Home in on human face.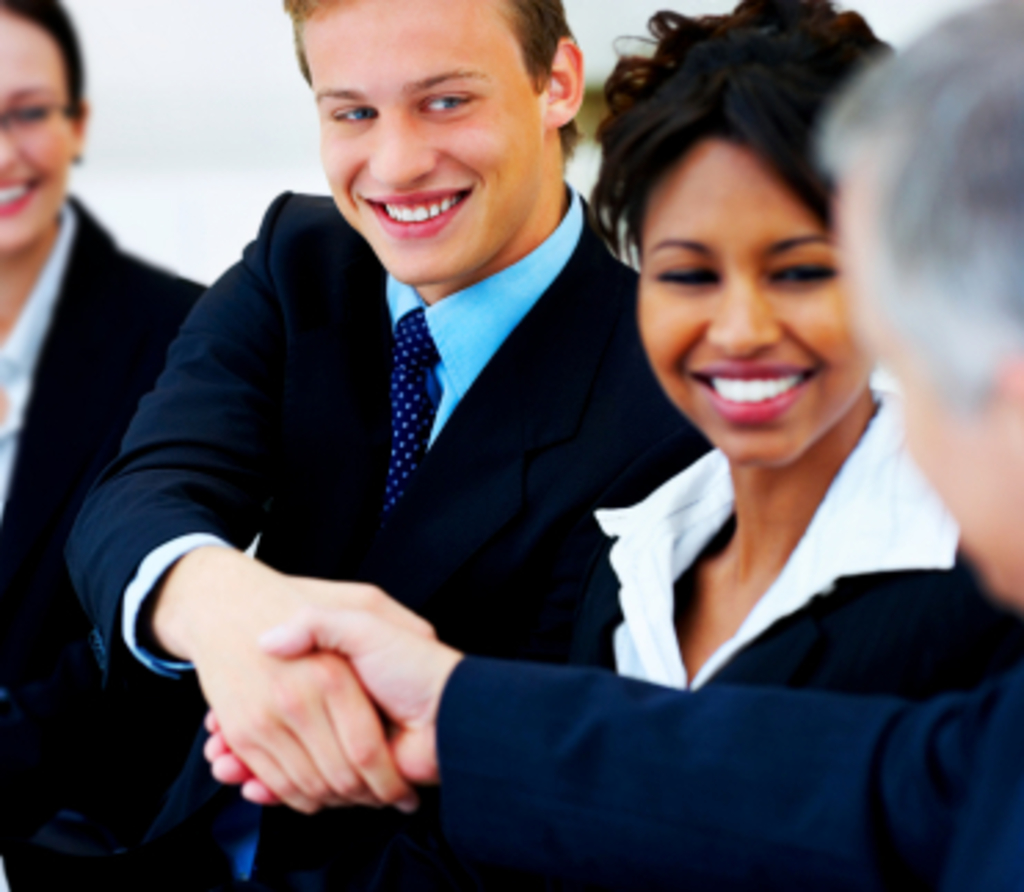
Homed in at 831,237,1018,602.
